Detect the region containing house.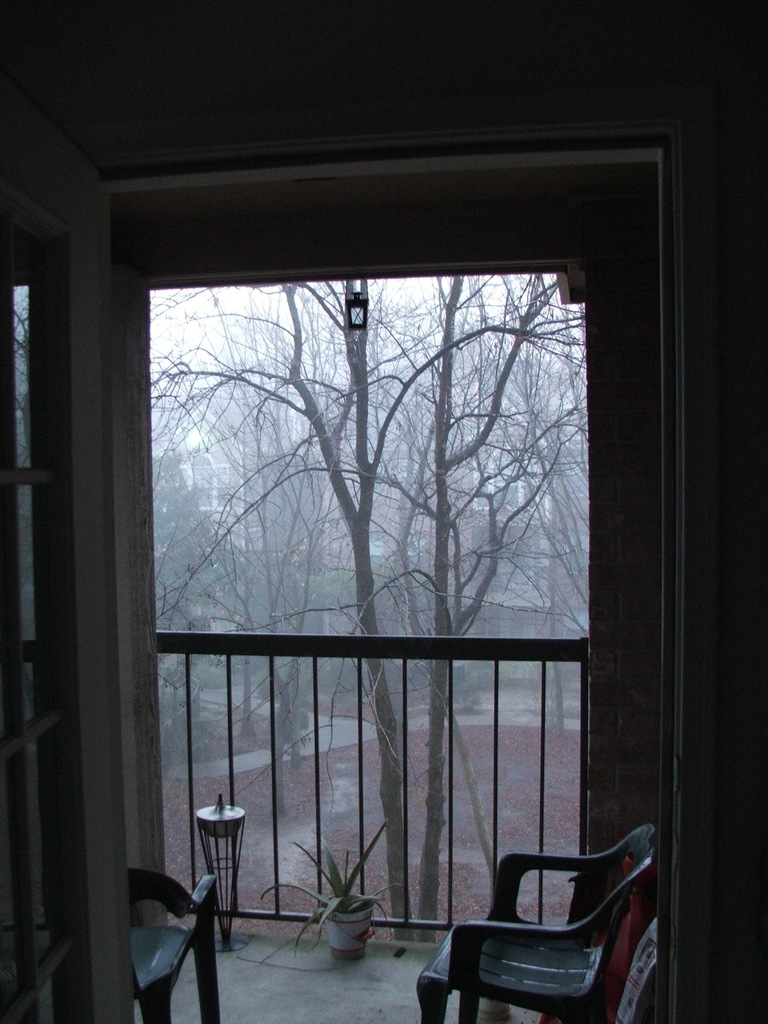
bbox=[148, 339, 595, 808].
